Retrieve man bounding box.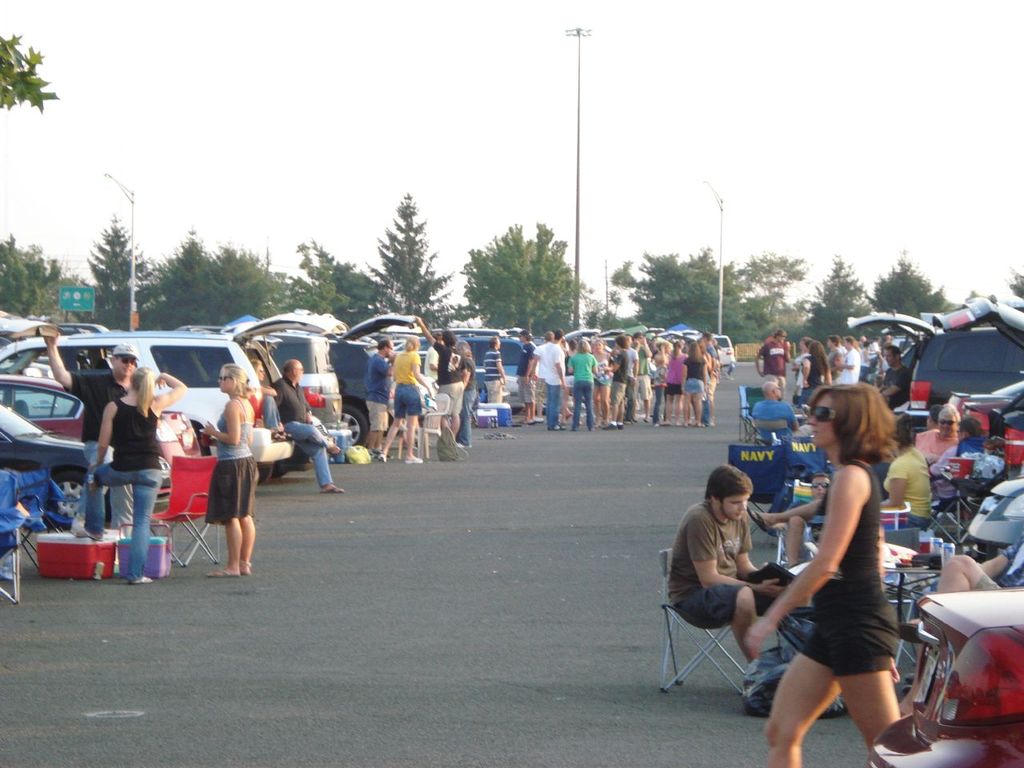
Bounding box: <bbox>274, 358, 345, 491</bbox>.
